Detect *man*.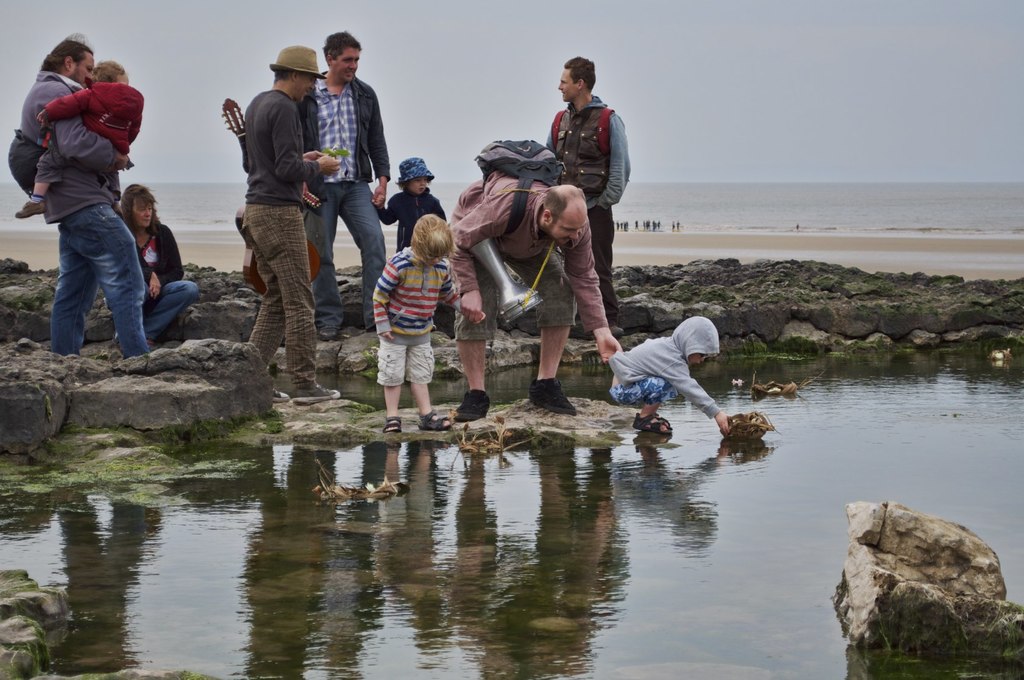
Detected at x1=300, y1=29, x2=388, y2=341.
